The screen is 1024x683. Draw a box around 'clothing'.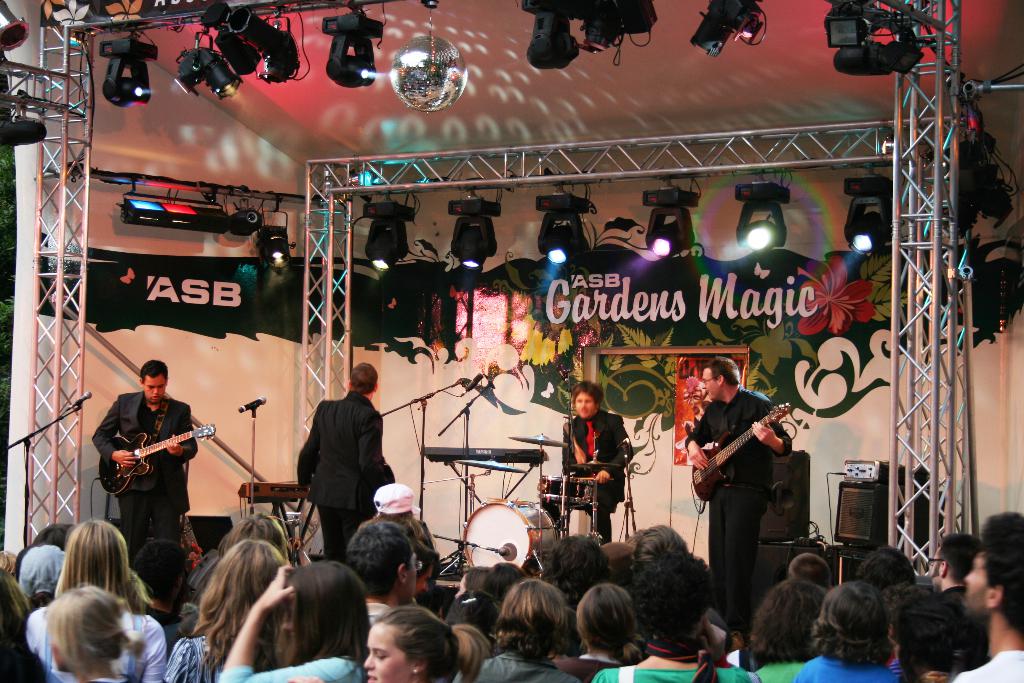
(x1=798, y1=654, x2=891, y2=682).
